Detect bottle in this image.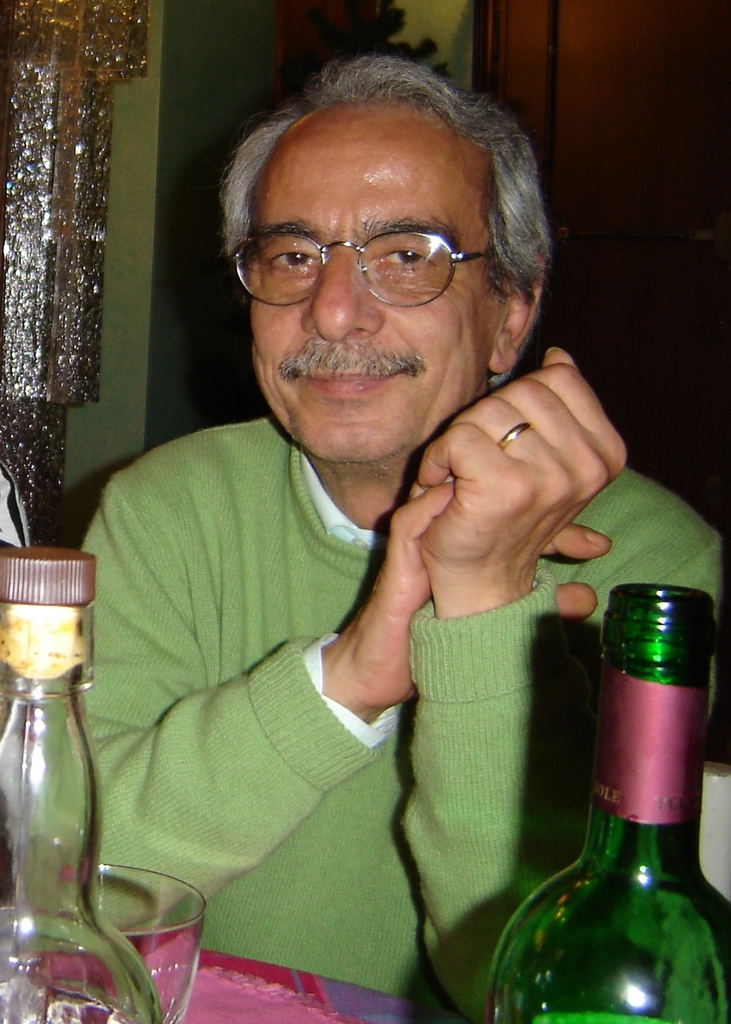
Detection: (15, 599, 174, 1023).
